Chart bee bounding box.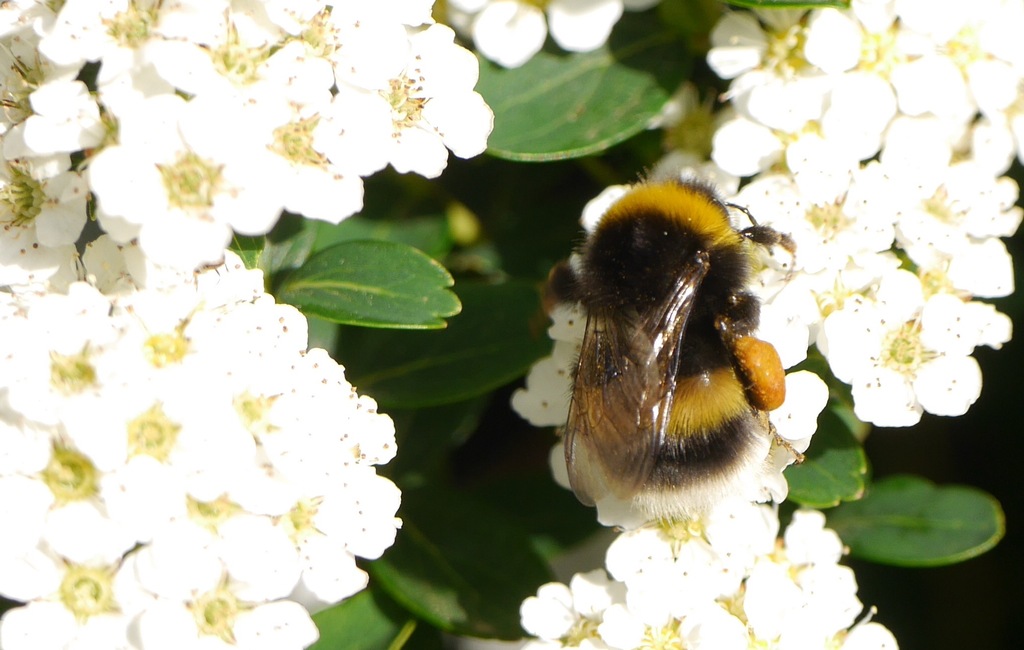
Charted: <bbox>538, 169, 823, 561</bbox>.
